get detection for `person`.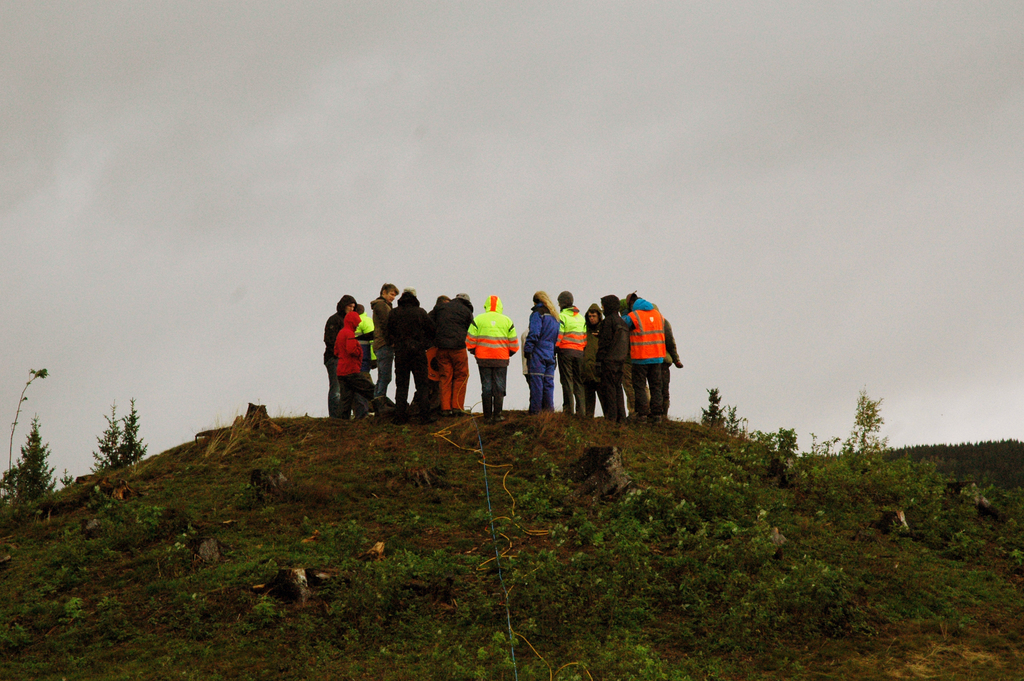
Detection: bbox(627, 290, 666, 424).
